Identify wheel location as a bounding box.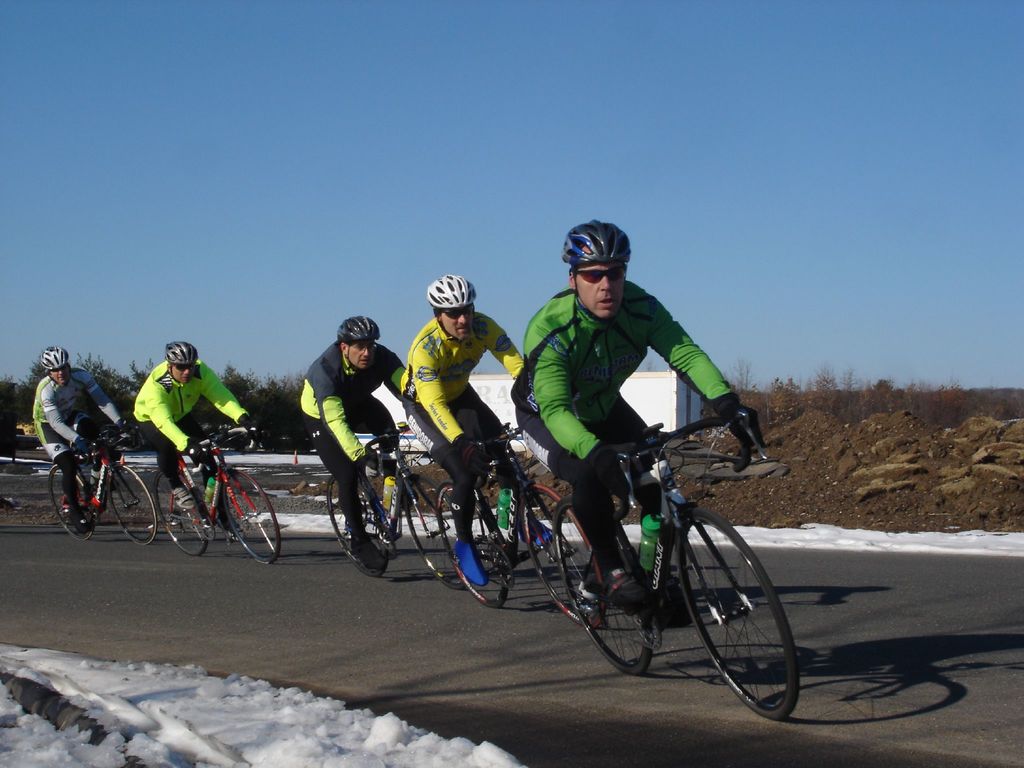
pyautogui.locateOnScreen(662, 524, 792, 719).
